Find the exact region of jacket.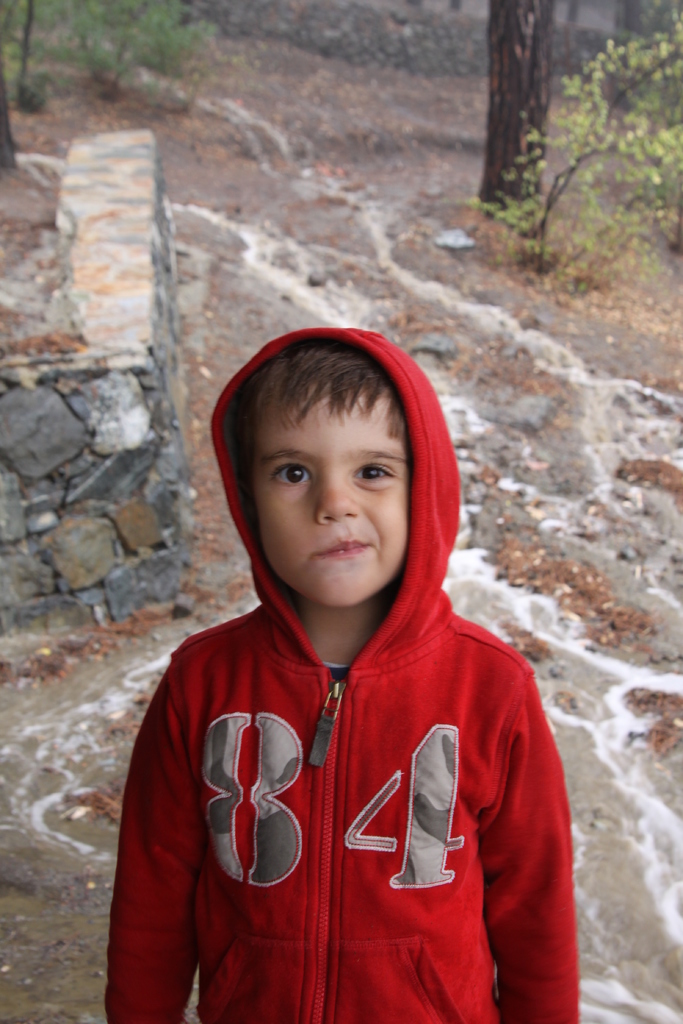
Exact region: x1=85, y1=316, x2=590, y2=1023.
